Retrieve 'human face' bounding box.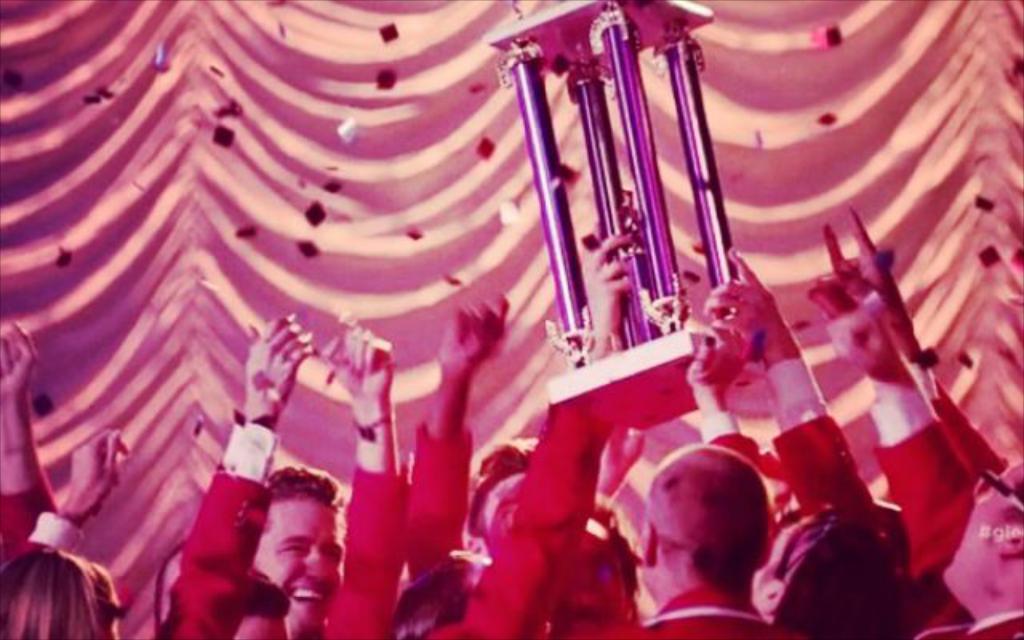
Bounding box: <bbox>938, 456, 1022, 587</bbox>.
